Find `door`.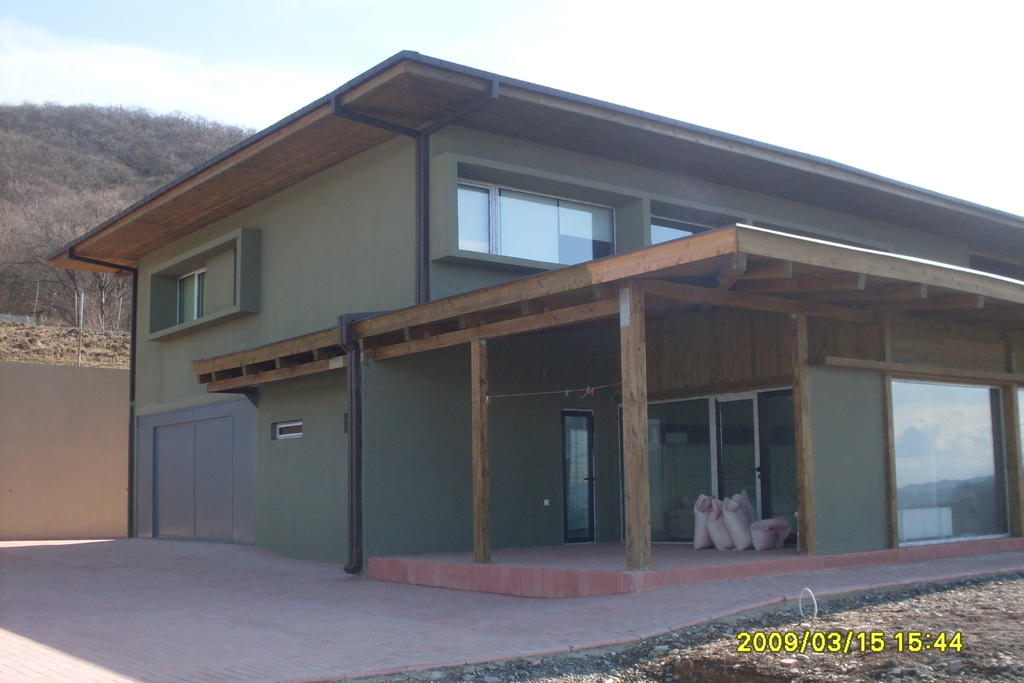
detection(710, 395, 762, 521).
